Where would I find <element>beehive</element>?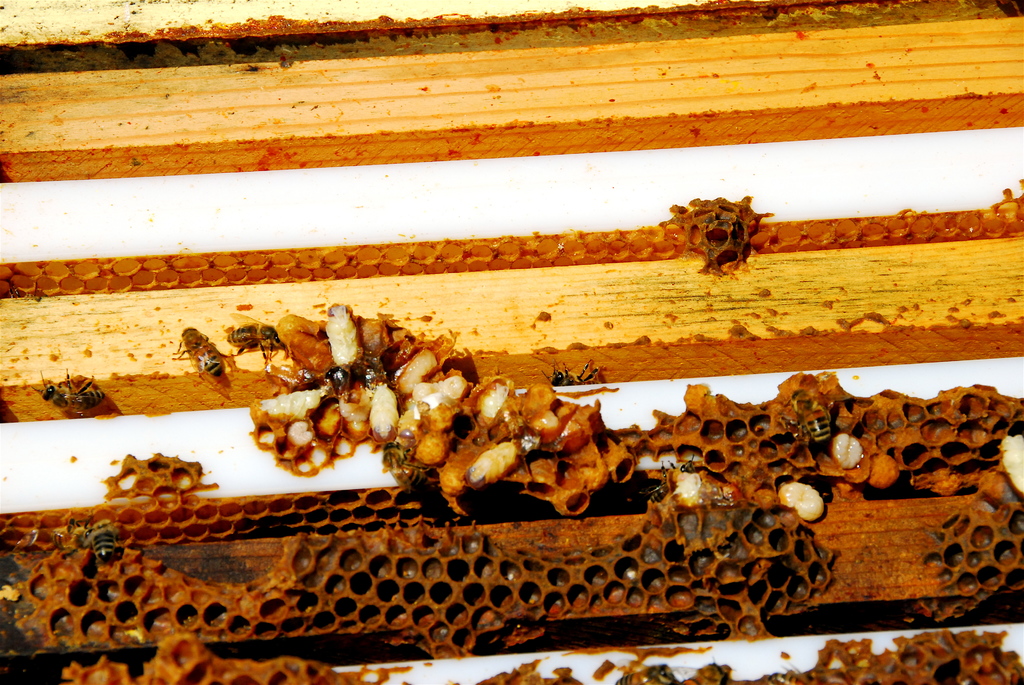
At 777:633:1023:684.
